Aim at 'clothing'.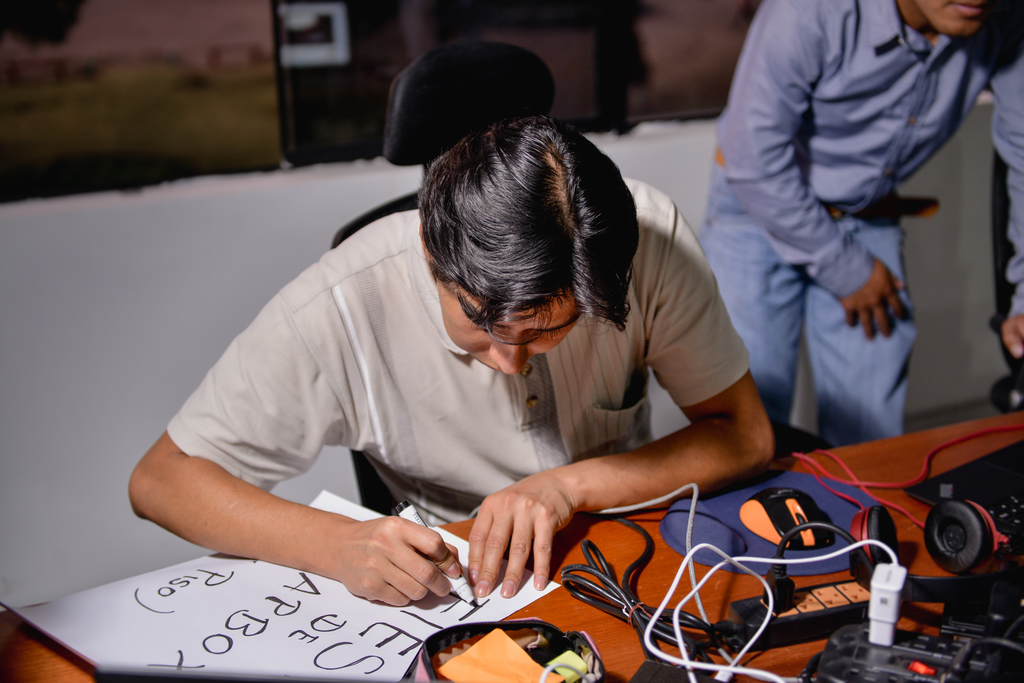
Aimed at crop(701, 0, 982, 446).
